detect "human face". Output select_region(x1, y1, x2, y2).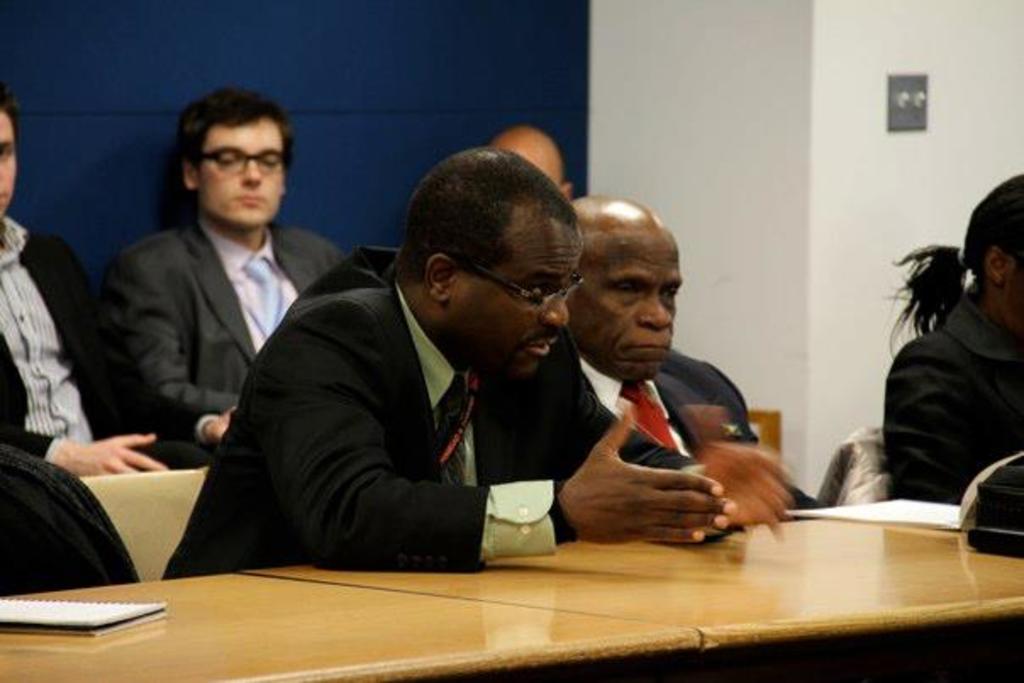
select_region(0, 112, 15, 220).
